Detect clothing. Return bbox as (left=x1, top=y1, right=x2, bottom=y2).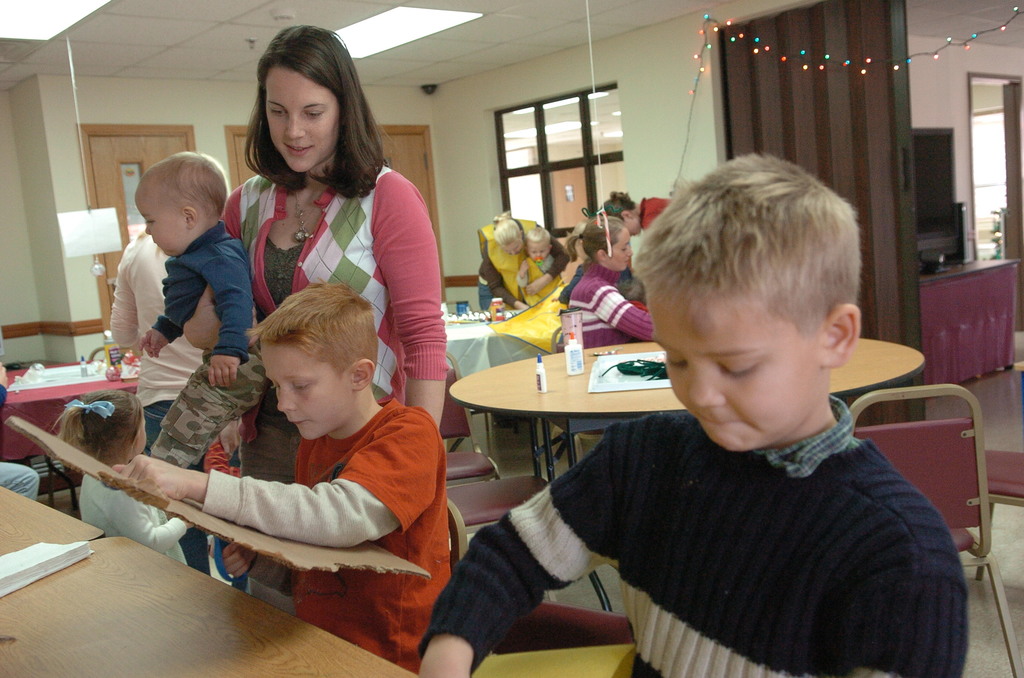
(left=473, top=351, right=1008, bottom=677).
